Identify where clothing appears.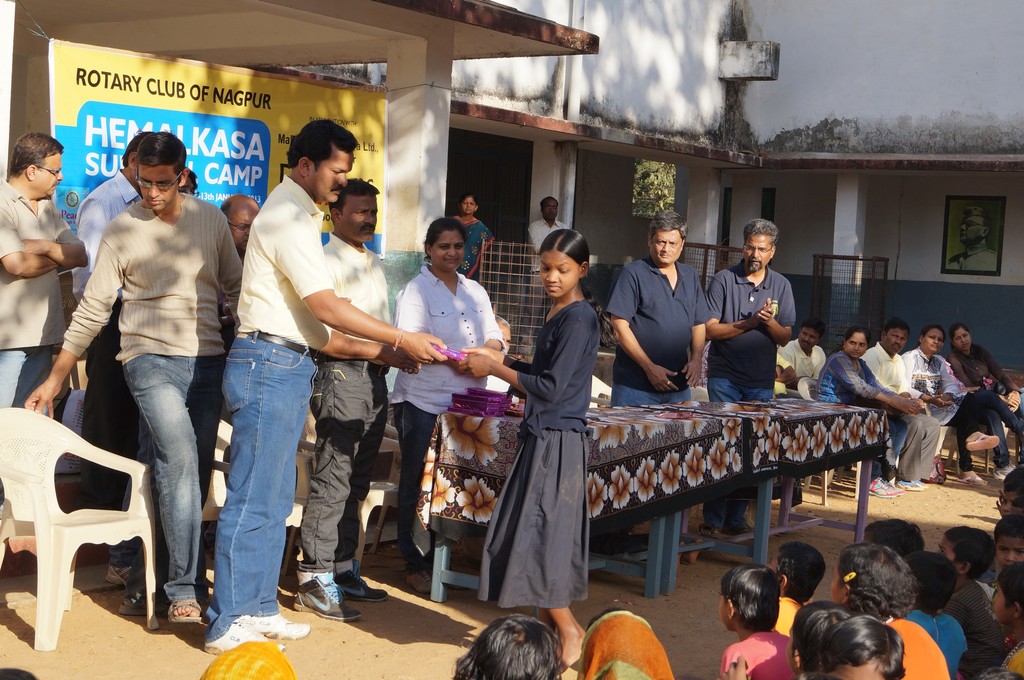
Appears at (979, 573, 1002, 608).
